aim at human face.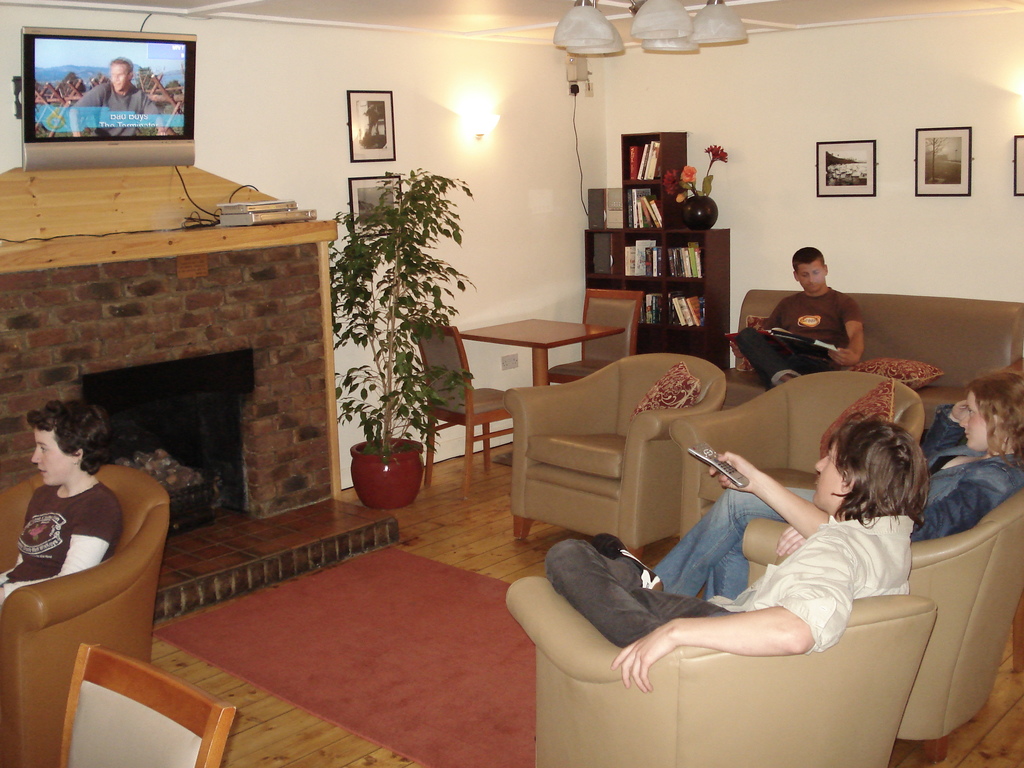
Aimed at x1=813, y1=438, x2=838, y2=506.
